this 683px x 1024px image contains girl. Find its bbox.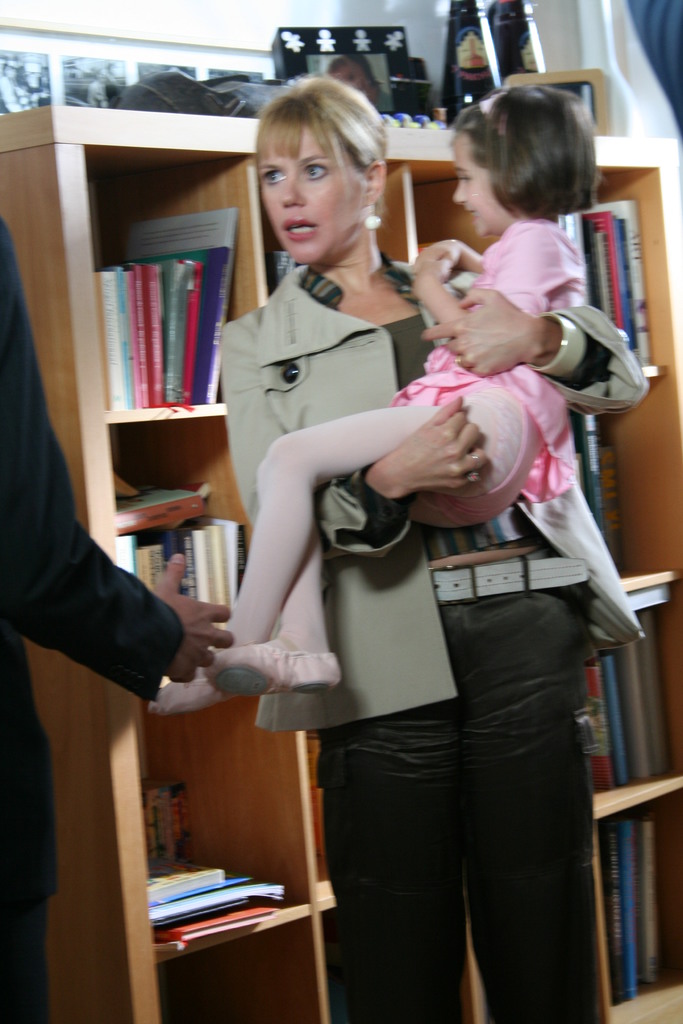
box(150, 84, 599, 717).
